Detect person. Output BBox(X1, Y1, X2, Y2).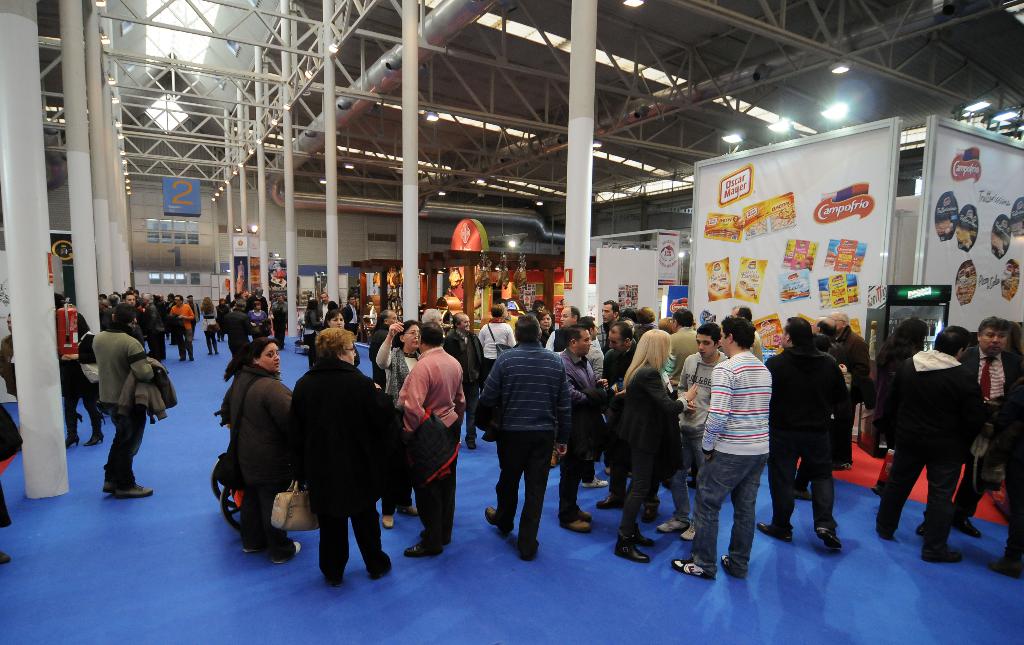
BBox(872, 328, 982, 557).
